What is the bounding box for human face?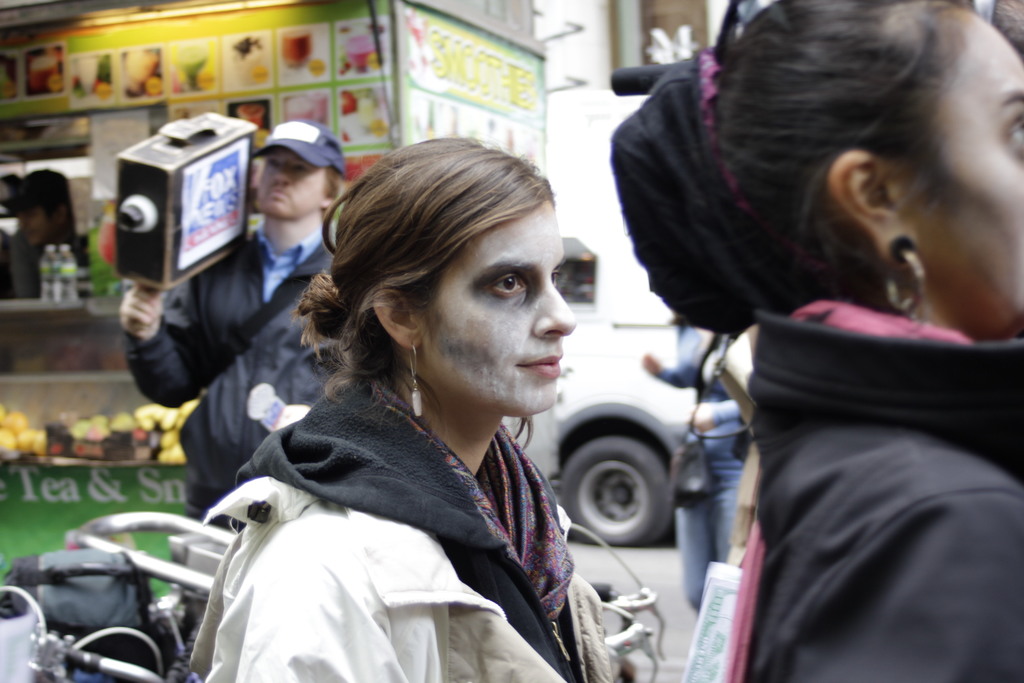
left=886, top=10, right=1023, bottom=336.
